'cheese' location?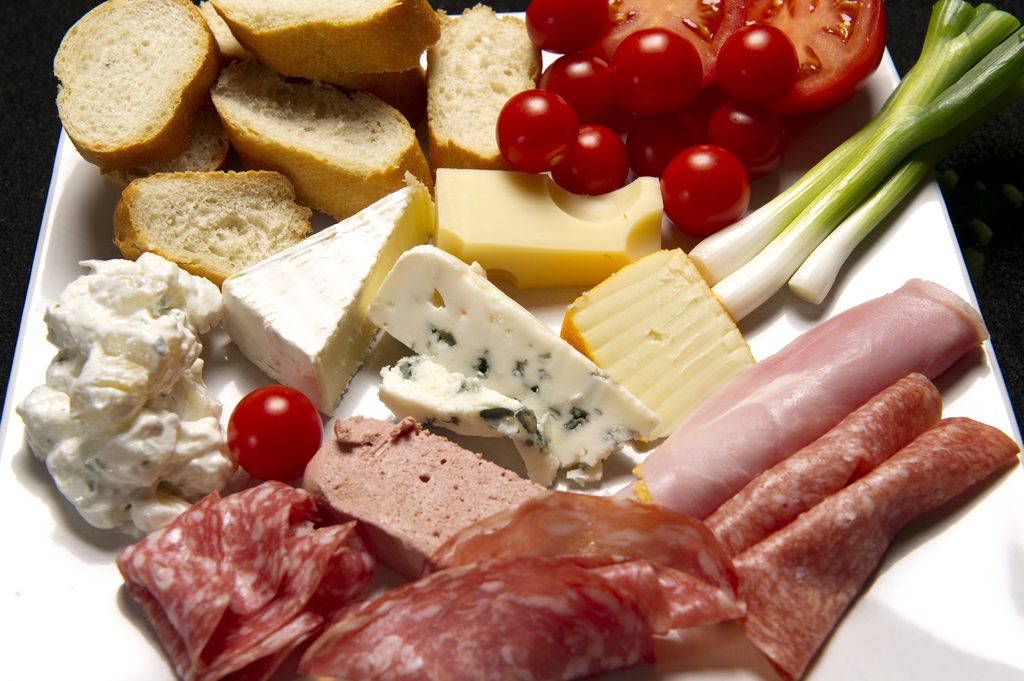
box(558, 244, 756, 446)
